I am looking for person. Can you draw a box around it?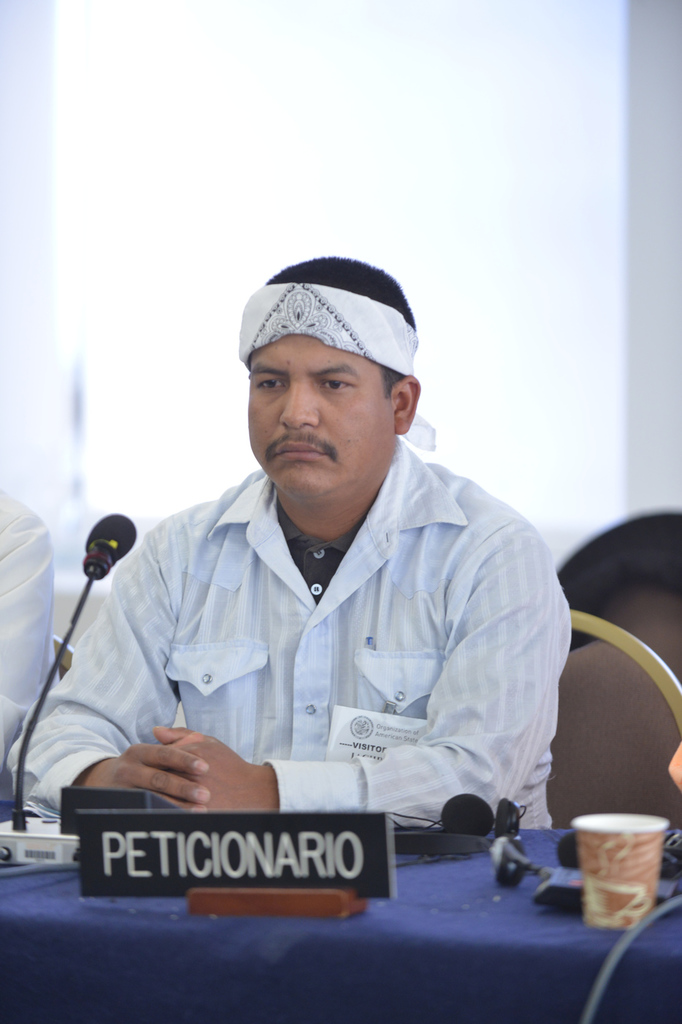
Sure, the bounding box is bbox=(75, 249, 567, 917).
